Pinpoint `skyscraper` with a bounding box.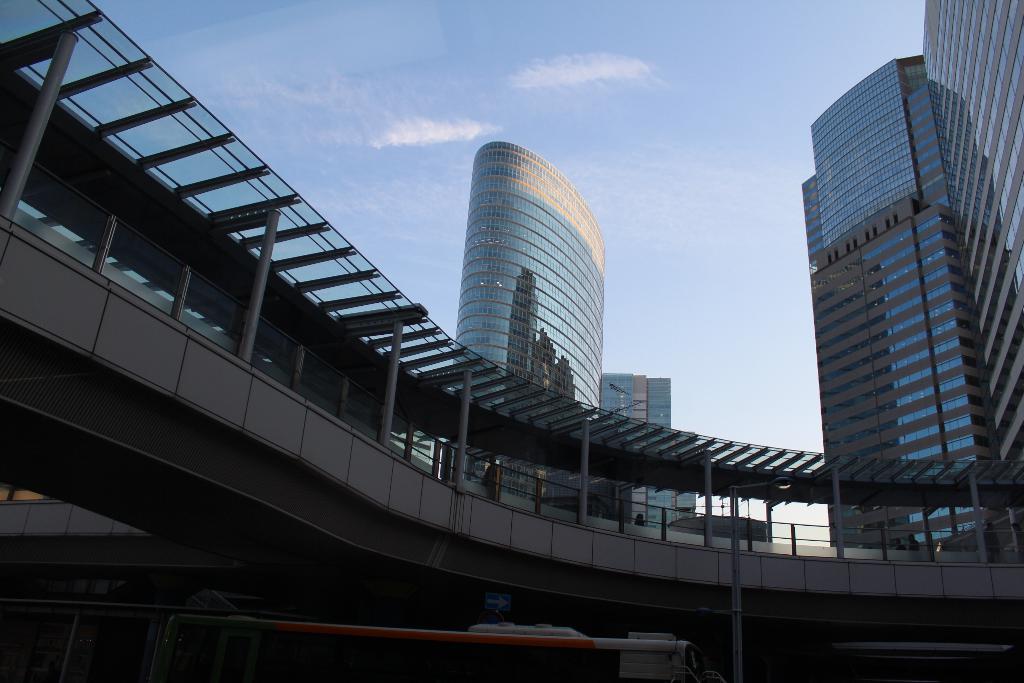
<region>792, 0, 1023, 552</region>.
